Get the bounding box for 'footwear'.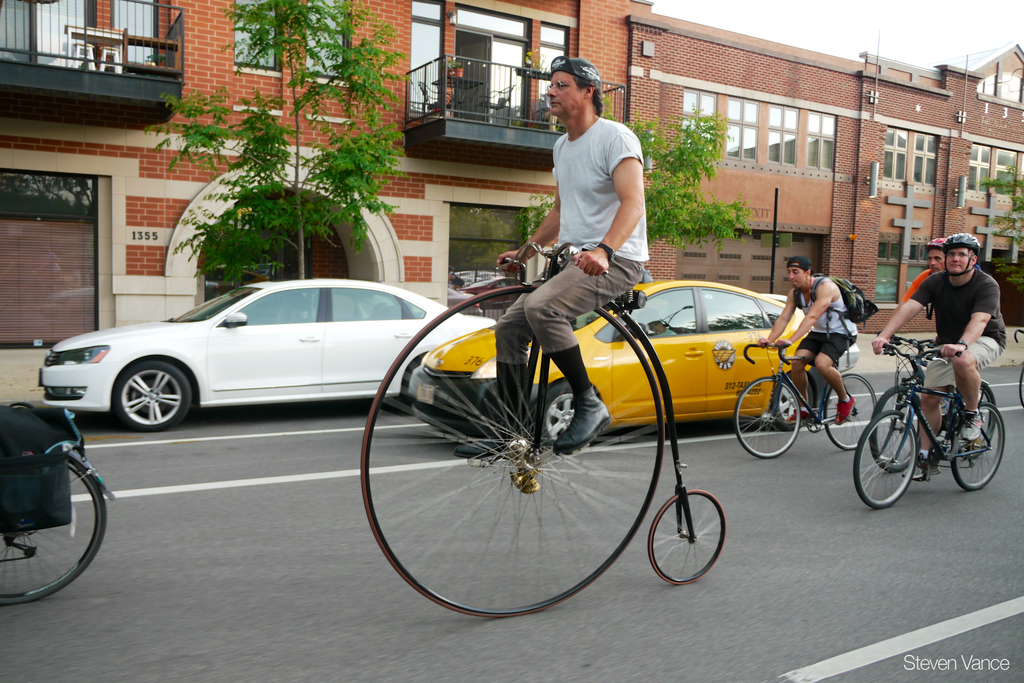
[836, 391, 857, 427].
